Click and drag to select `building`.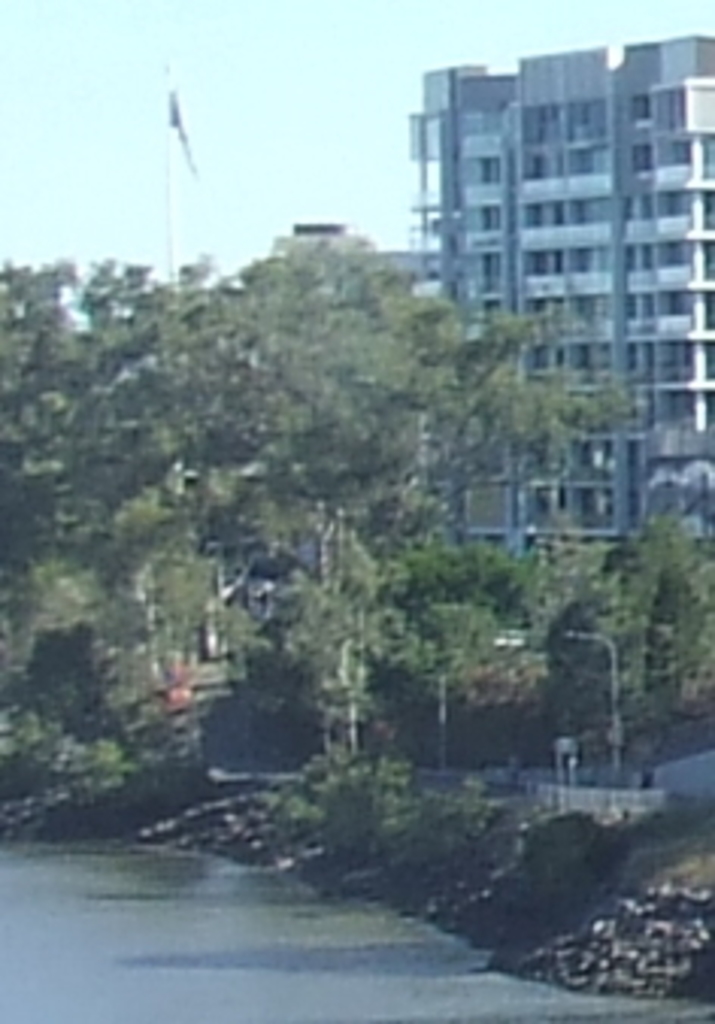
Selection: (409, 36, 712, 557).
